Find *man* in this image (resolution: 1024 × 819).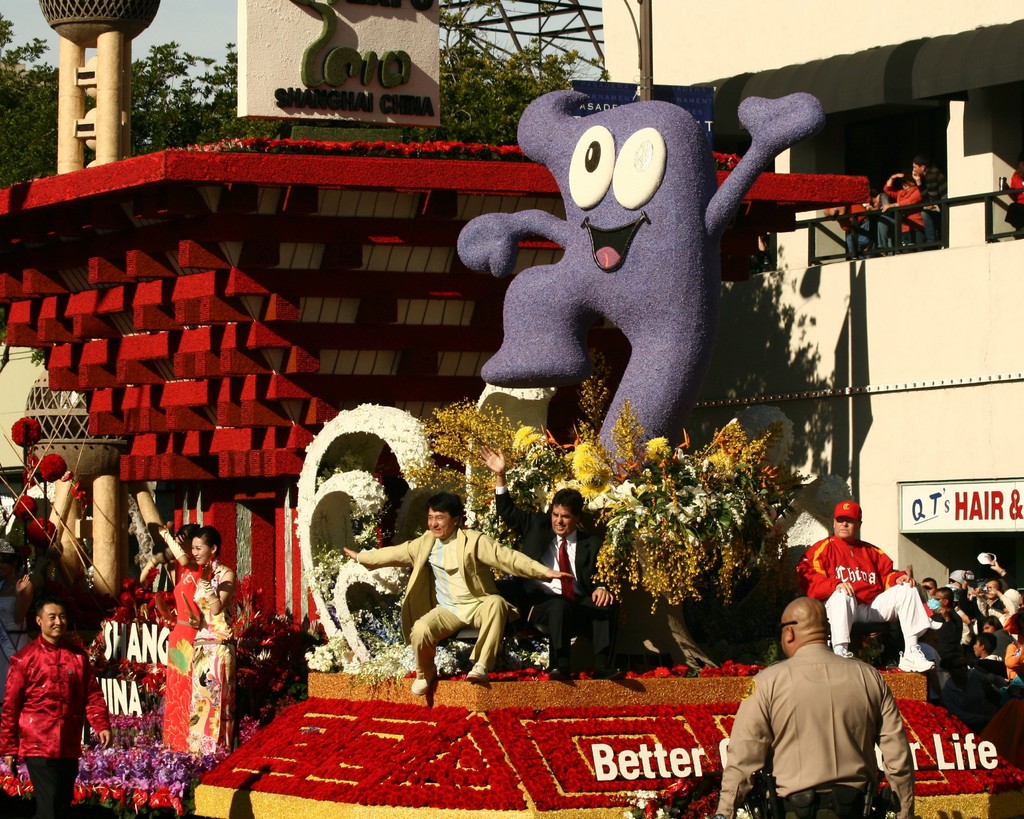
[799,502,934,676].
